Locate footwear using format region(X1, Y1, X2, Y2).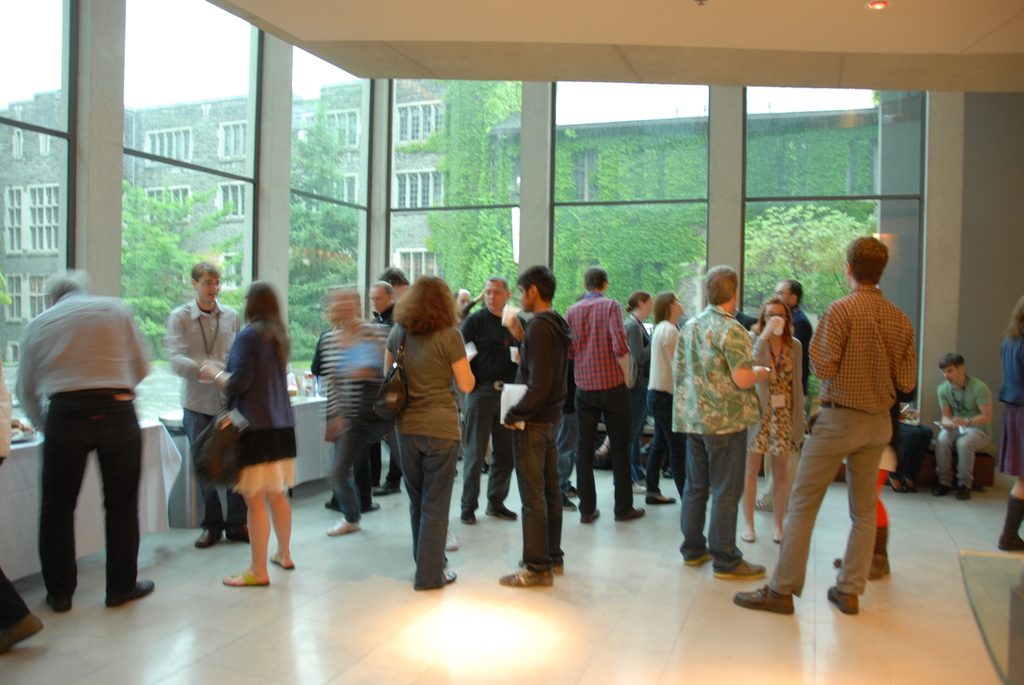
region(360, 500, 378, 512).
